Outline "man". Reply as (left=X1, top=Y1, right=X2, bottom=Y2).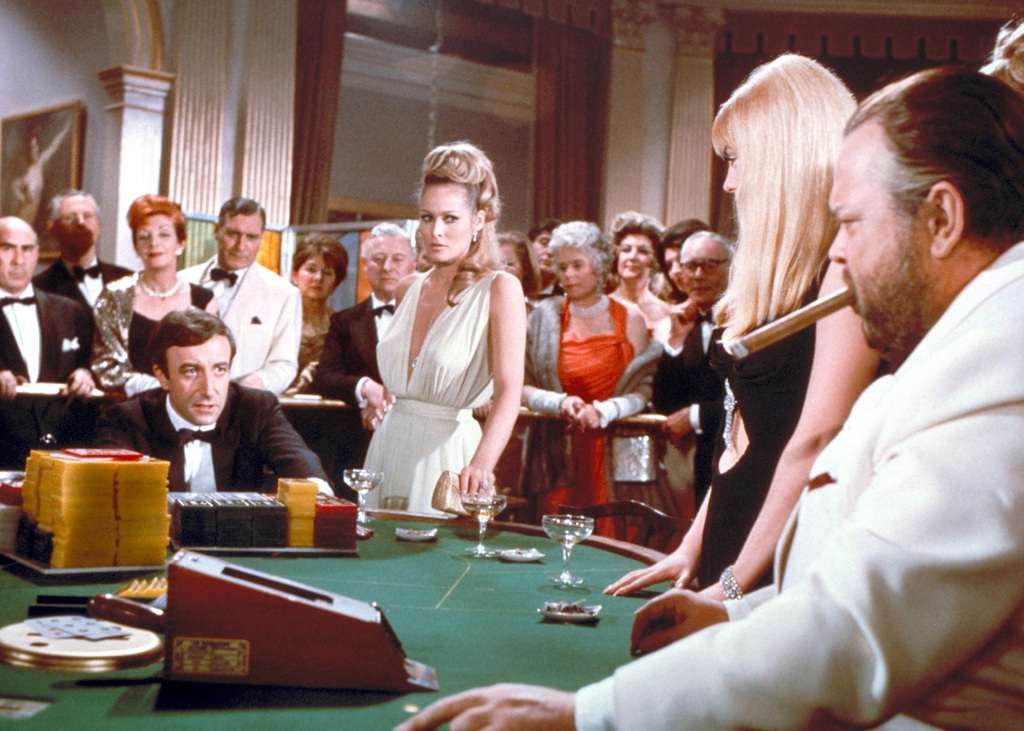
(left=108, top=314, right=298, bottom=522).
